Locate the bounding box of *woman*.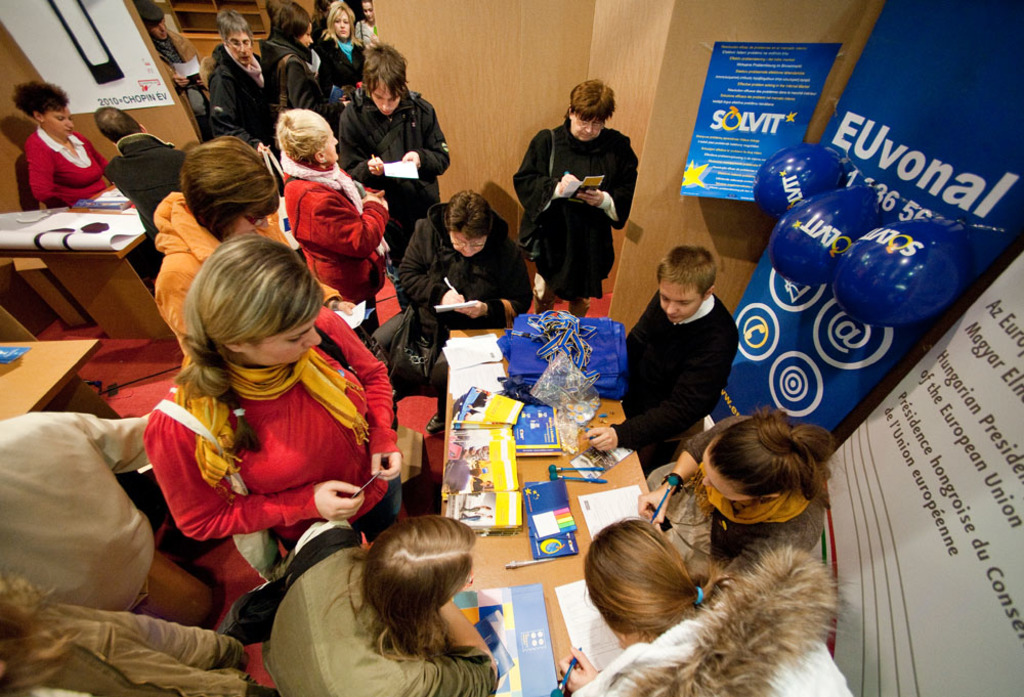
Bounding box: l=20, t=73, r=123, b=205.
